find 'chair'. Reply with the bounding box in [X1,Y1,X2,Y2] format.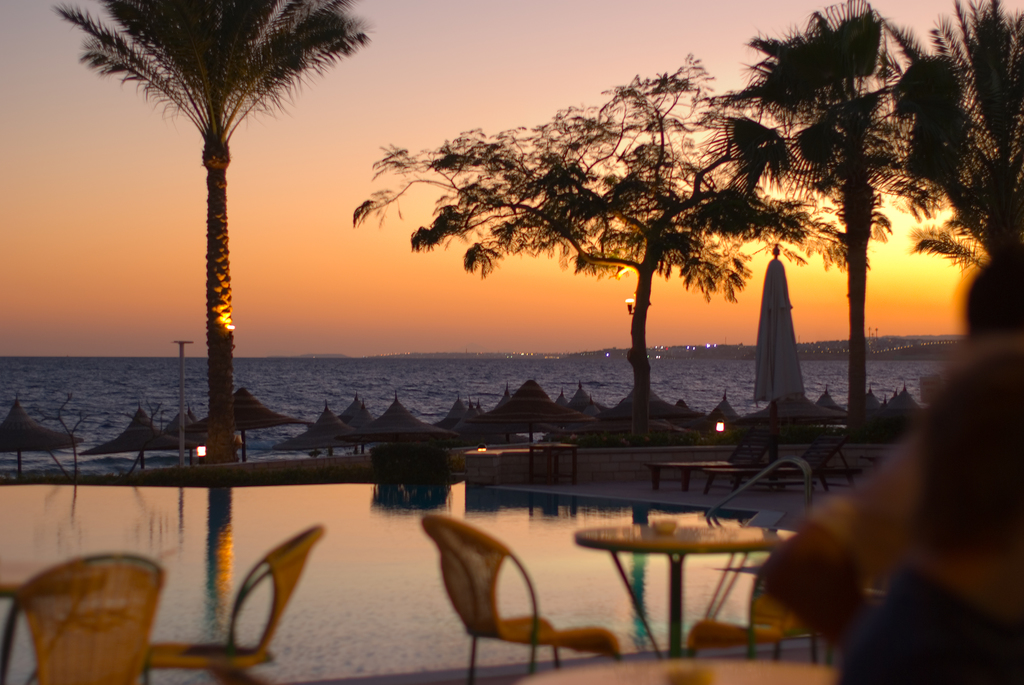
[406,507,591,672].
